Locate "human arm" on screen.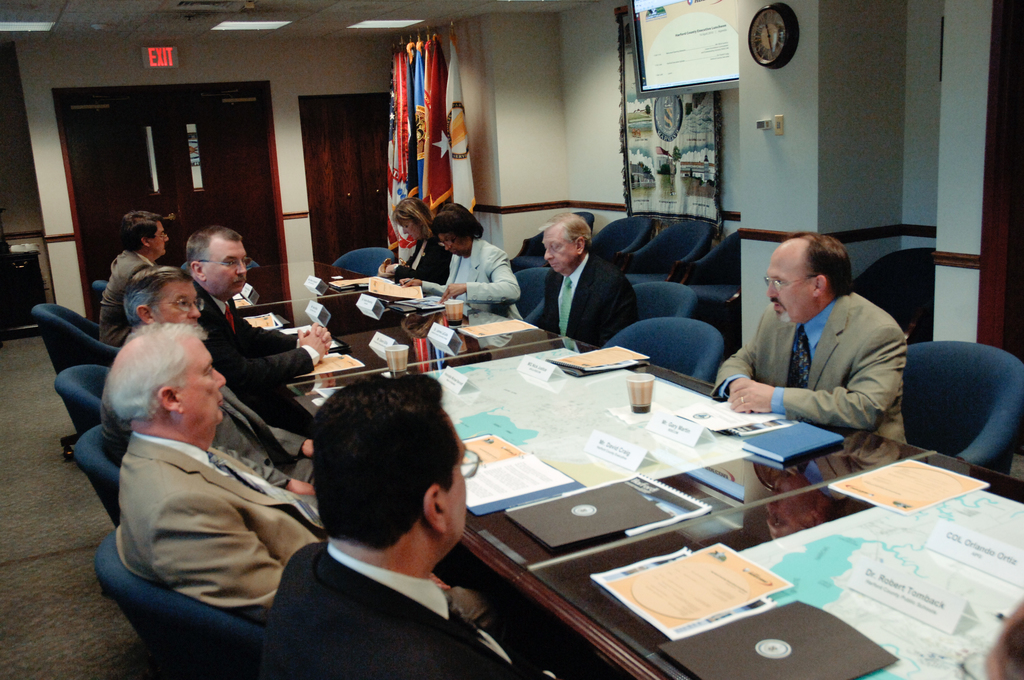
On screen at 194, 344, 329, 392.
